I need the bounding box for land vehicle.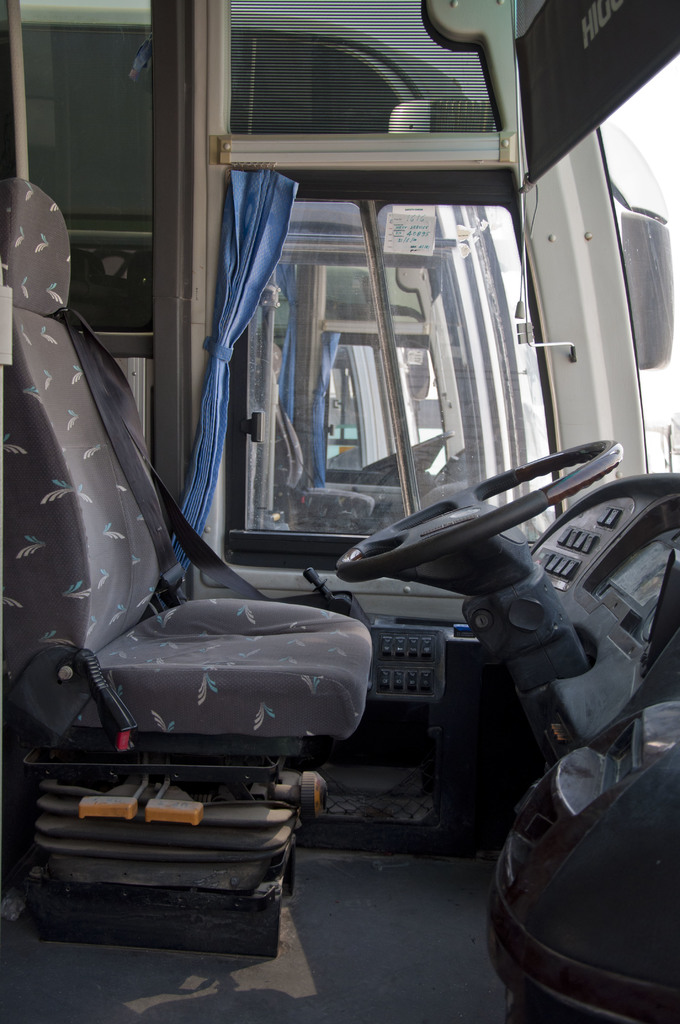
Here it is: bbox=[0, 22, 679, 535].
